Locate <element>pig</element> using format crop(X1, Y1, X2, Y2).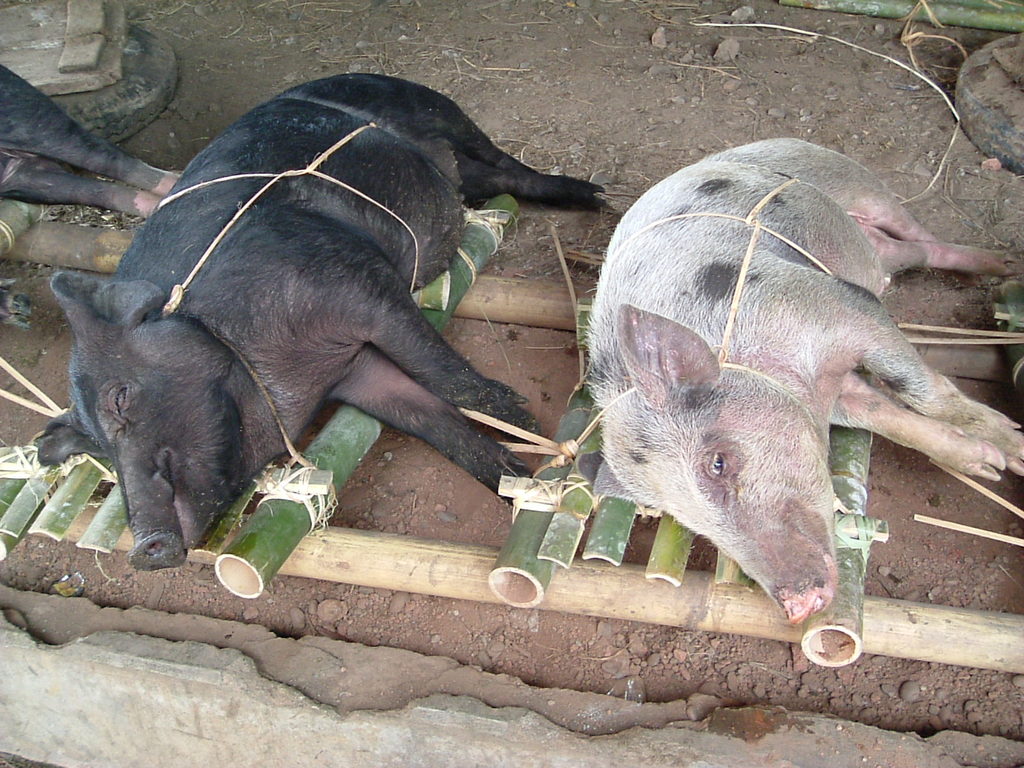
crop(33, 72, 605, 572).
